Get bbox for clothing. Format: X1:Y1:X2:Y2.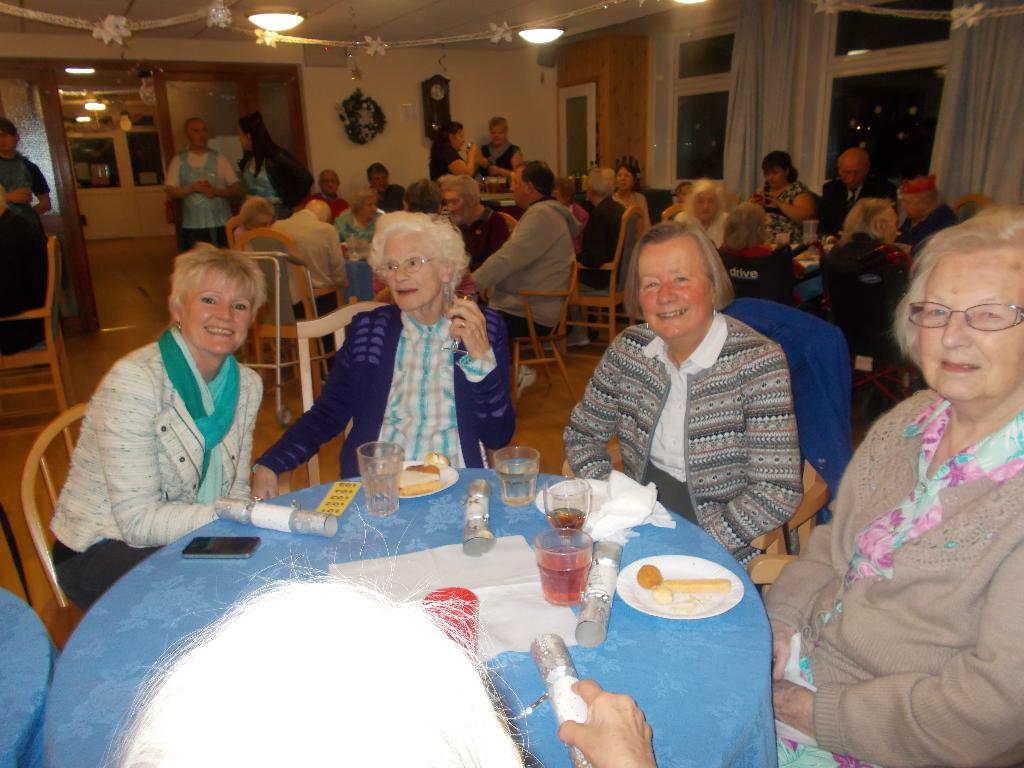
669:209:728:246.
